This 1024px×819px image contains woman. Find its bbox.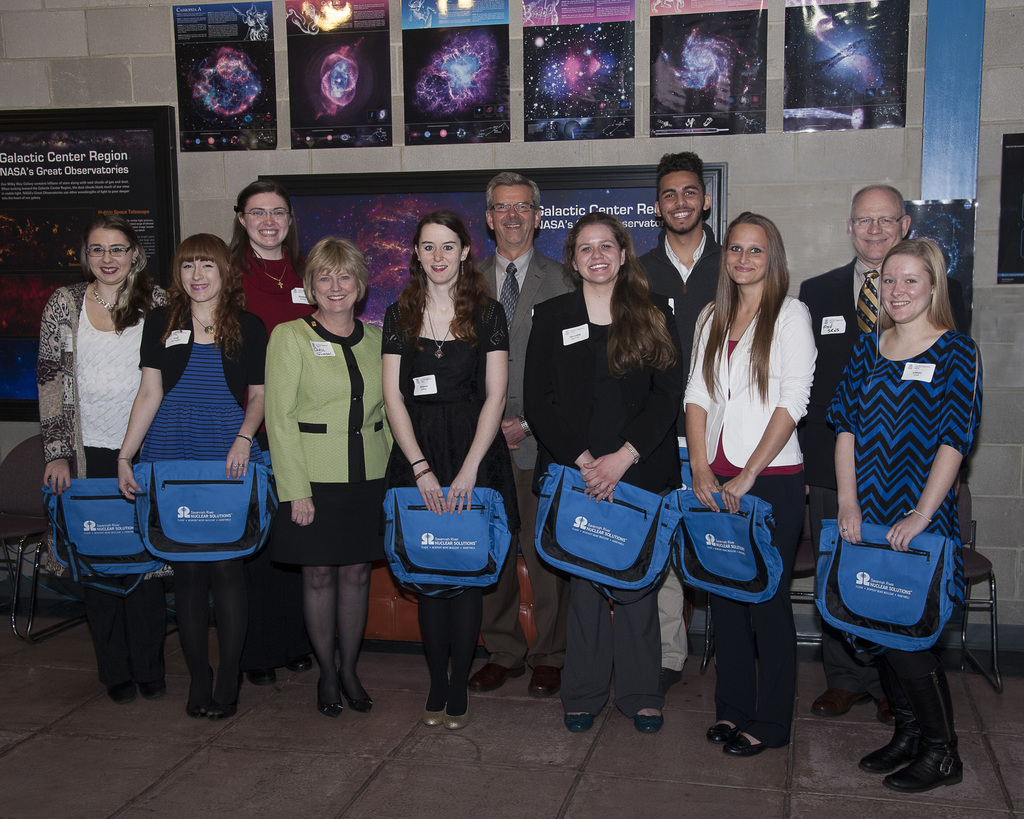
bbox=[226, 182, 323, 690].
